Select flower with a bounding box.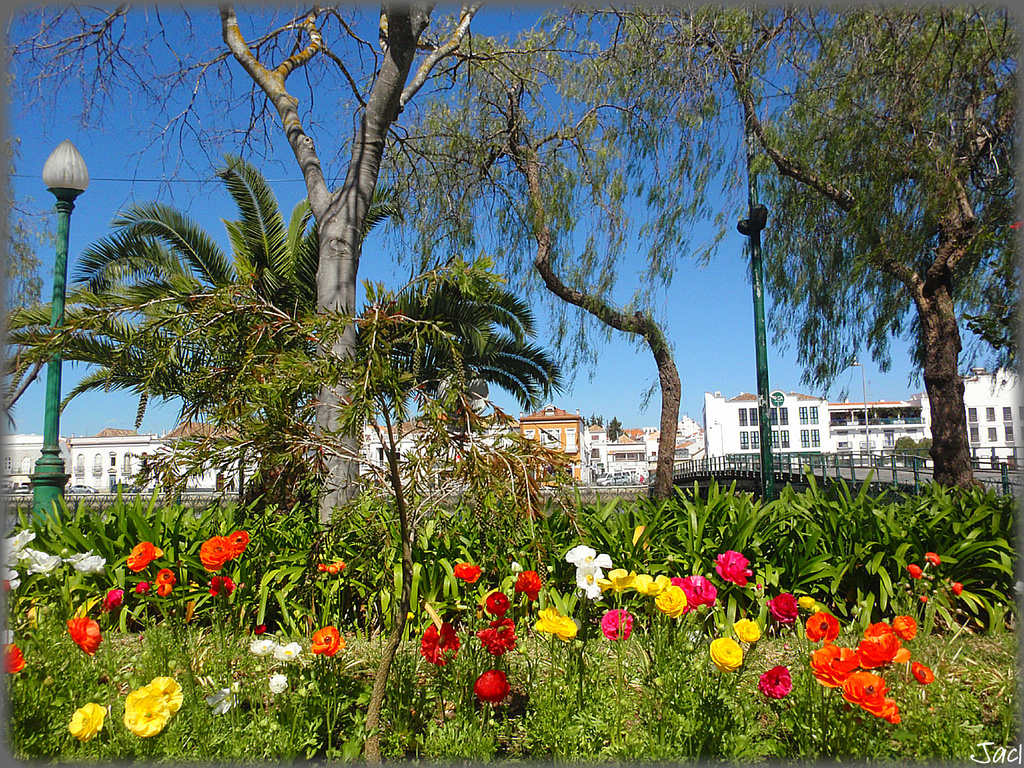
768, 595, 802, 623.
